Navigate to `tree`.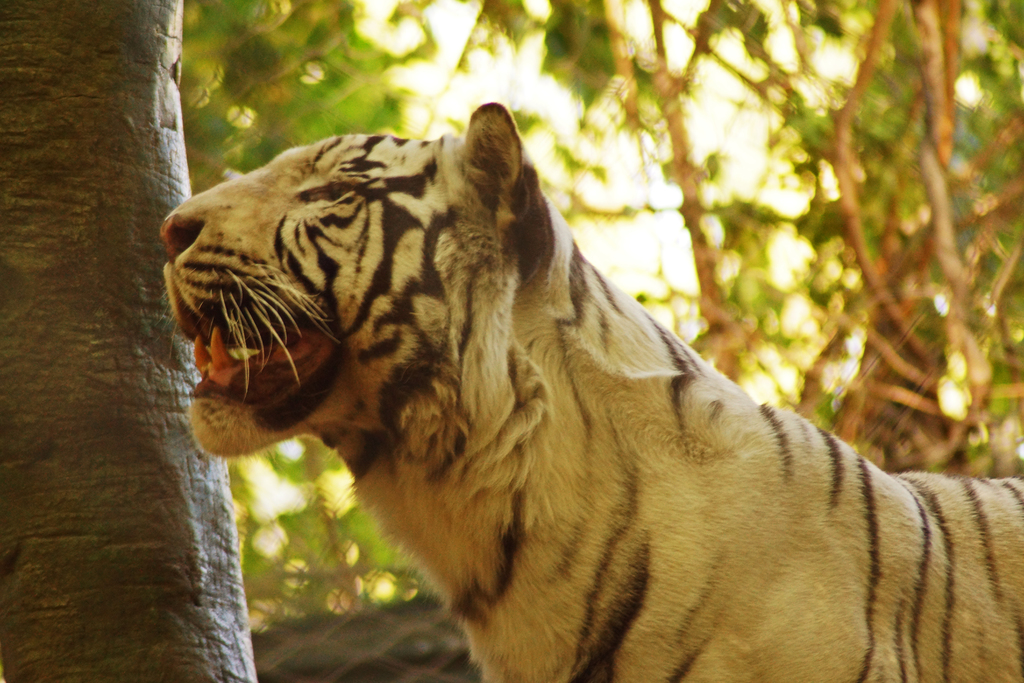
Navigation target: [left=0, top=0, right=258, bottom=682].
